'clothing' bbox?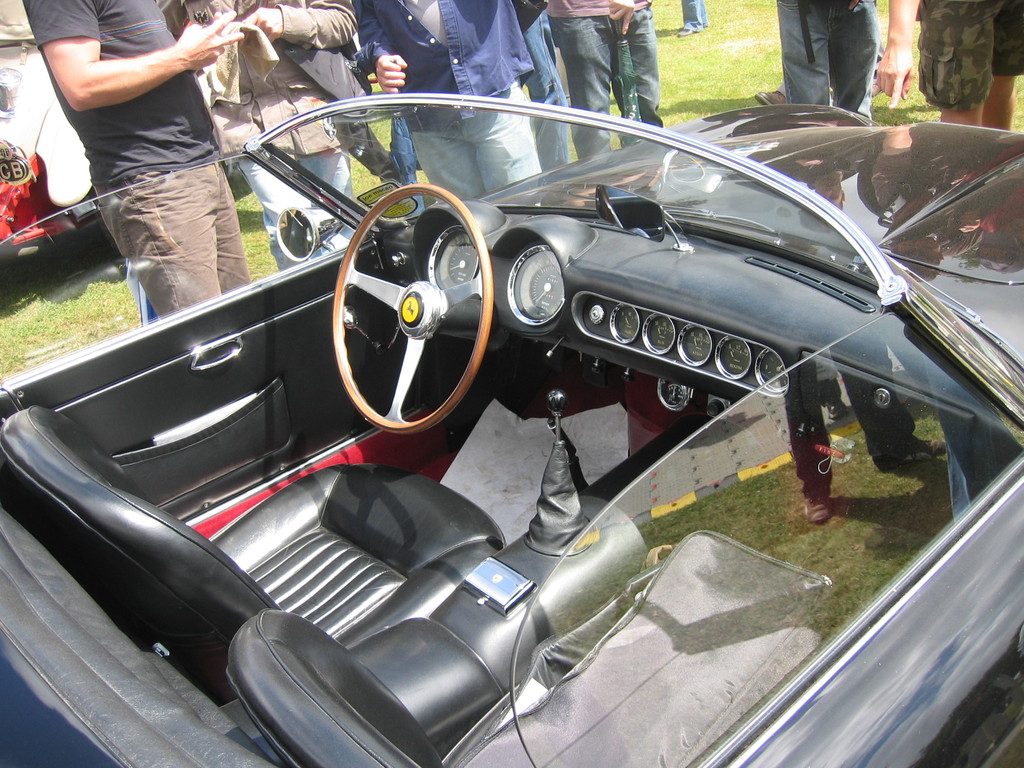
[x1=353, y1=0, x2=561, y2=223]
